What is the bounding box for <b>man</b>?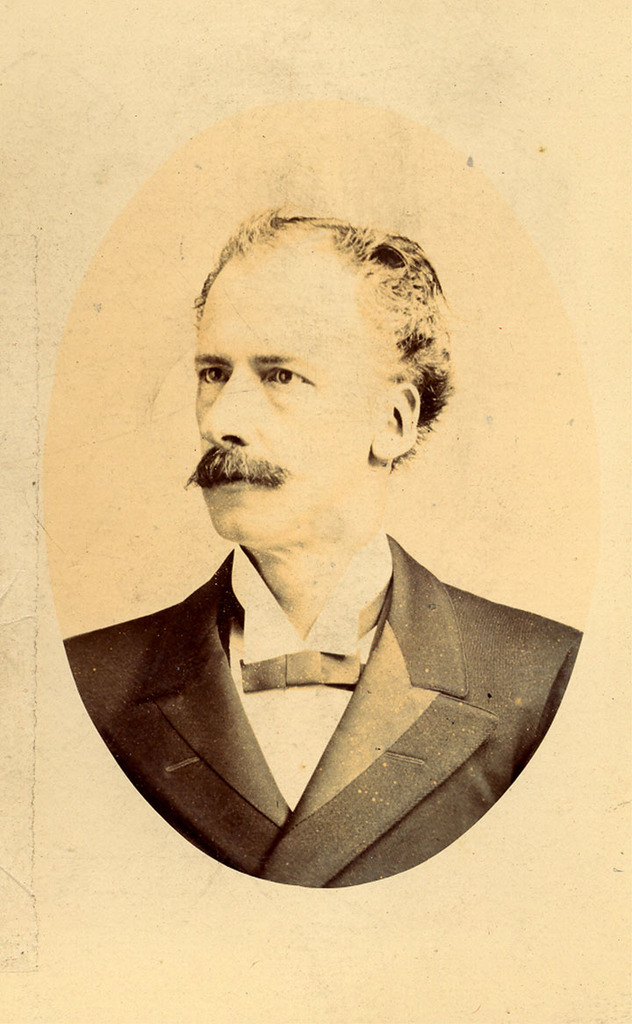
select_region(58, 198, 572, 854).
